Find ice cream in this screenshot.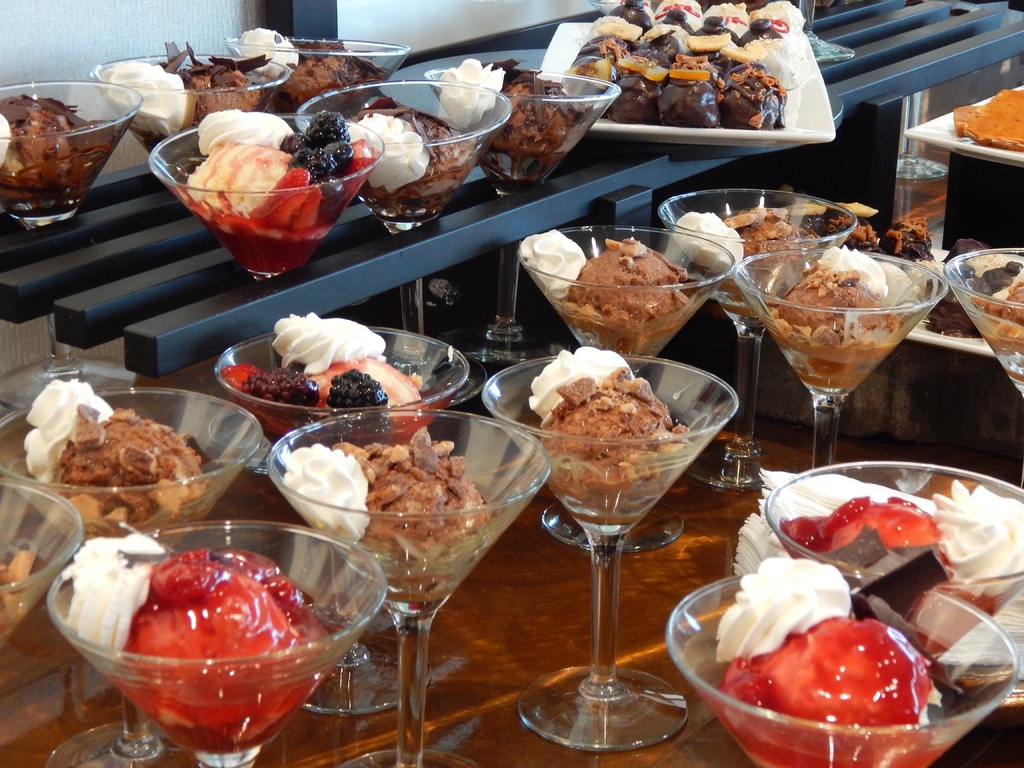
The bounding box for ice cream is bbox=[787, 481, 1023, 578].
